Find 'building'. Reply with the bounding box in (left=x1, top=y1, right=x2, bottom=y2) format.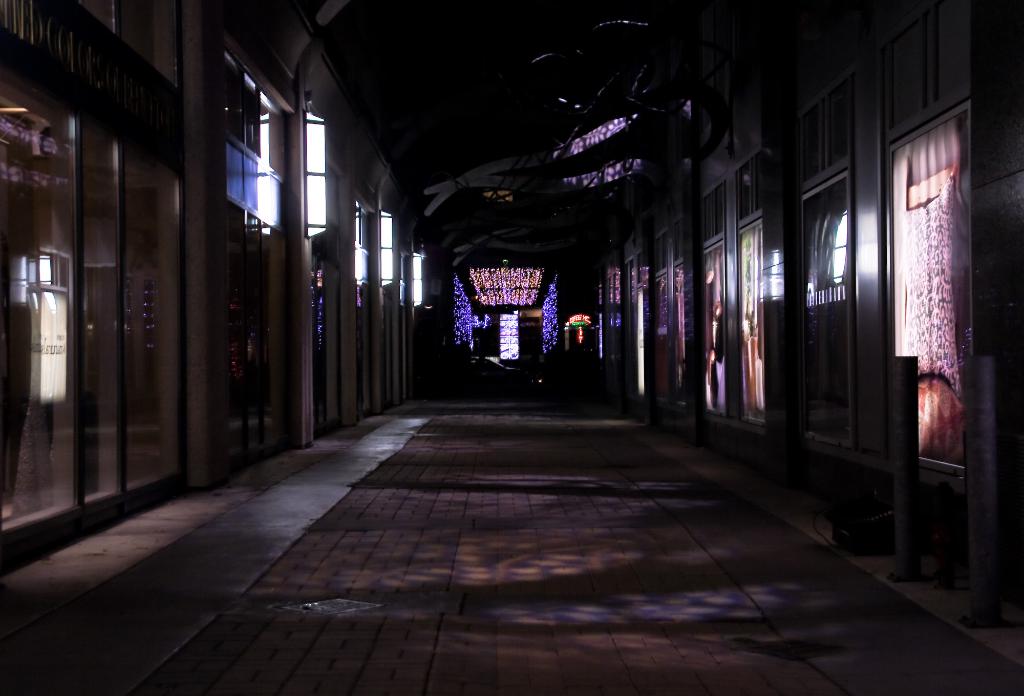
(left=595, top=0, right=1023, bottom=595).
